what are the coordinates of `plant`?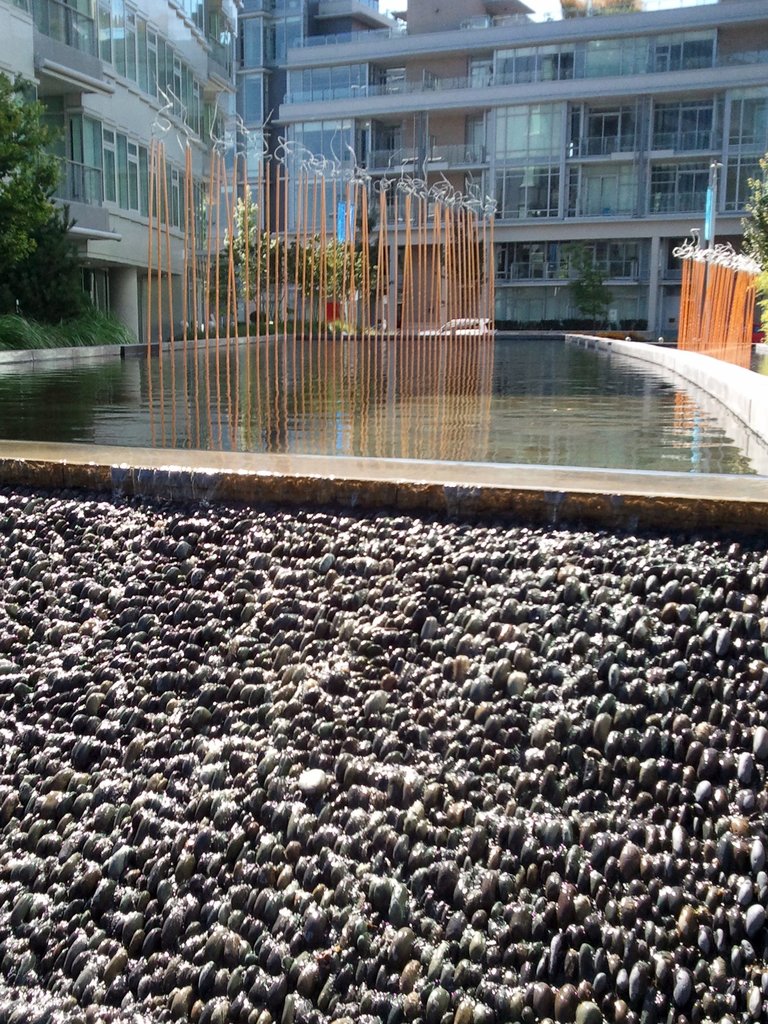
locate(740, 348, 767, 374).
